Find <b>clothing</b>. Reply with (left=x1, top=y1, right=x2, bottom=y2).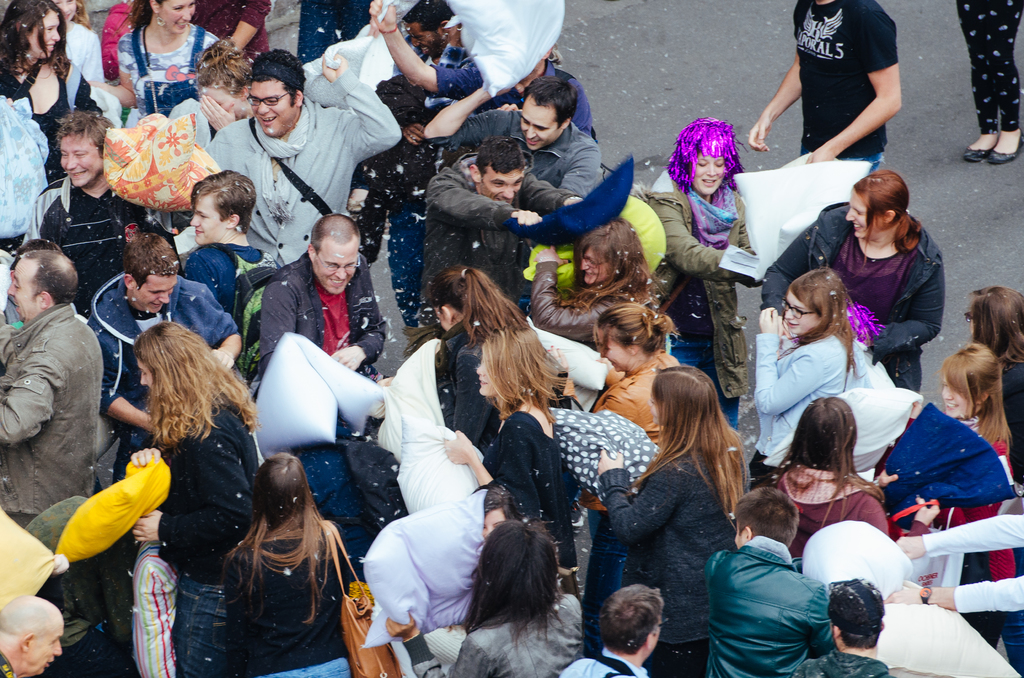
(left=765, top=200, right=943, bottom=389).
